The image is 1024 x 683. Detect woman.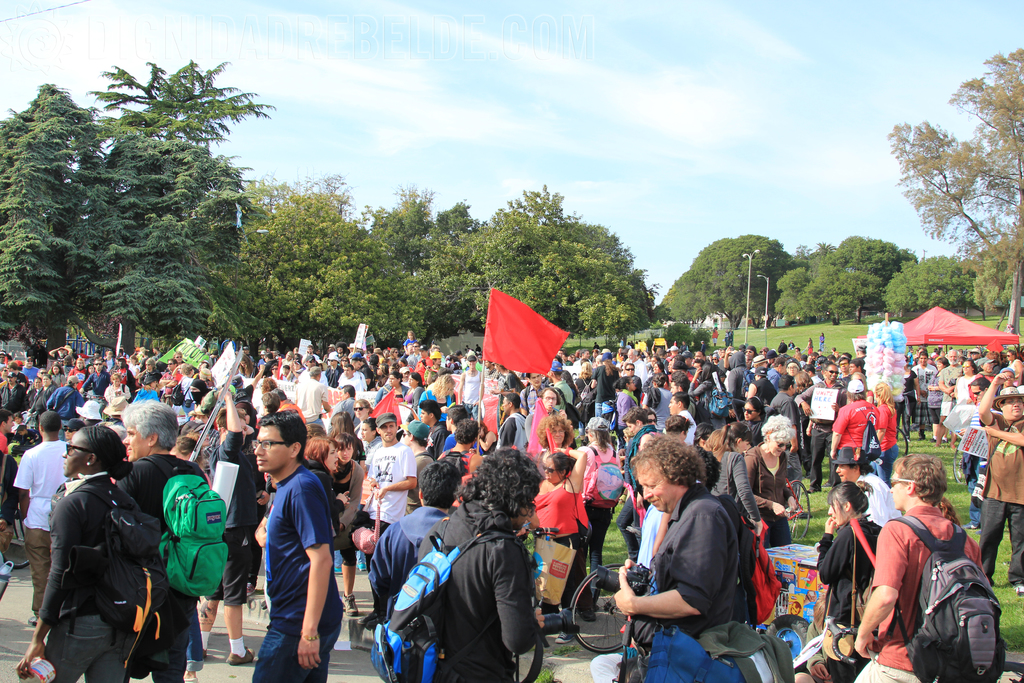
Detection: Rect(538, 409, 571, 450).
